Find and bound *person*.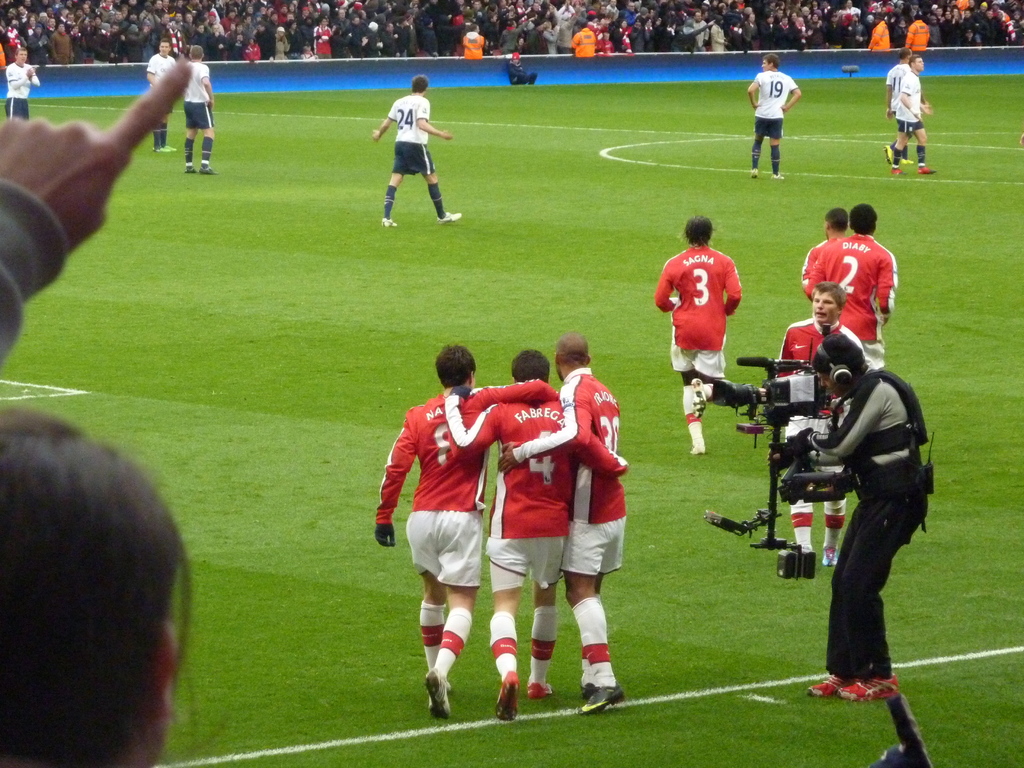
Bound: (x1=655, y1=214, x2=743, y2=452).
